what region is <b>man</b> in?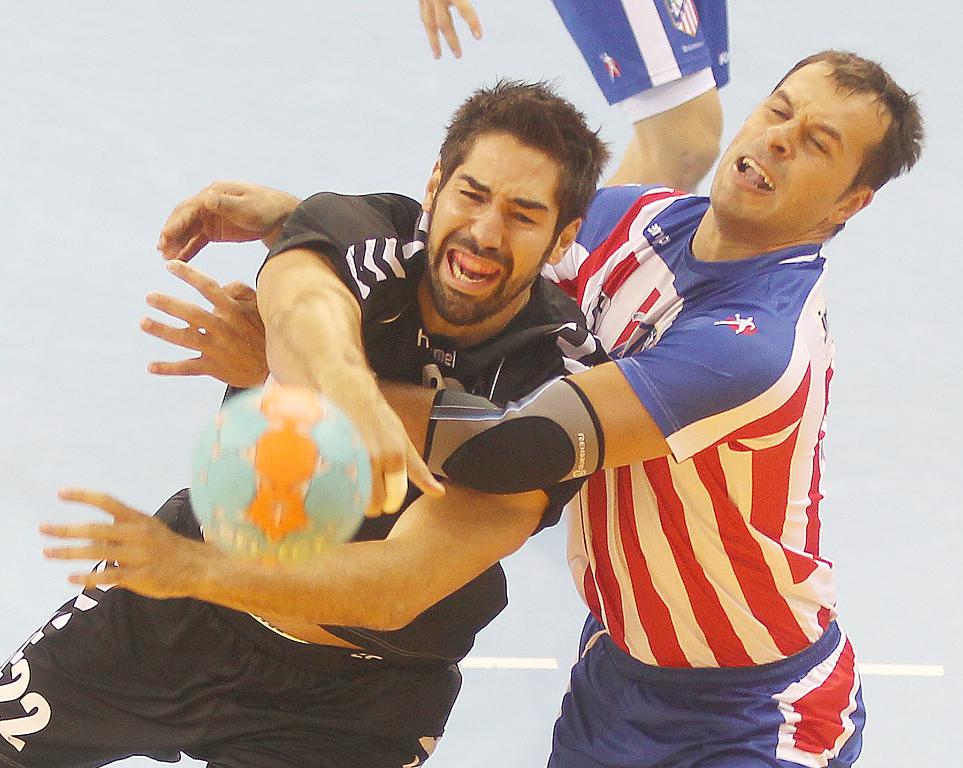
419:0:733:181.
